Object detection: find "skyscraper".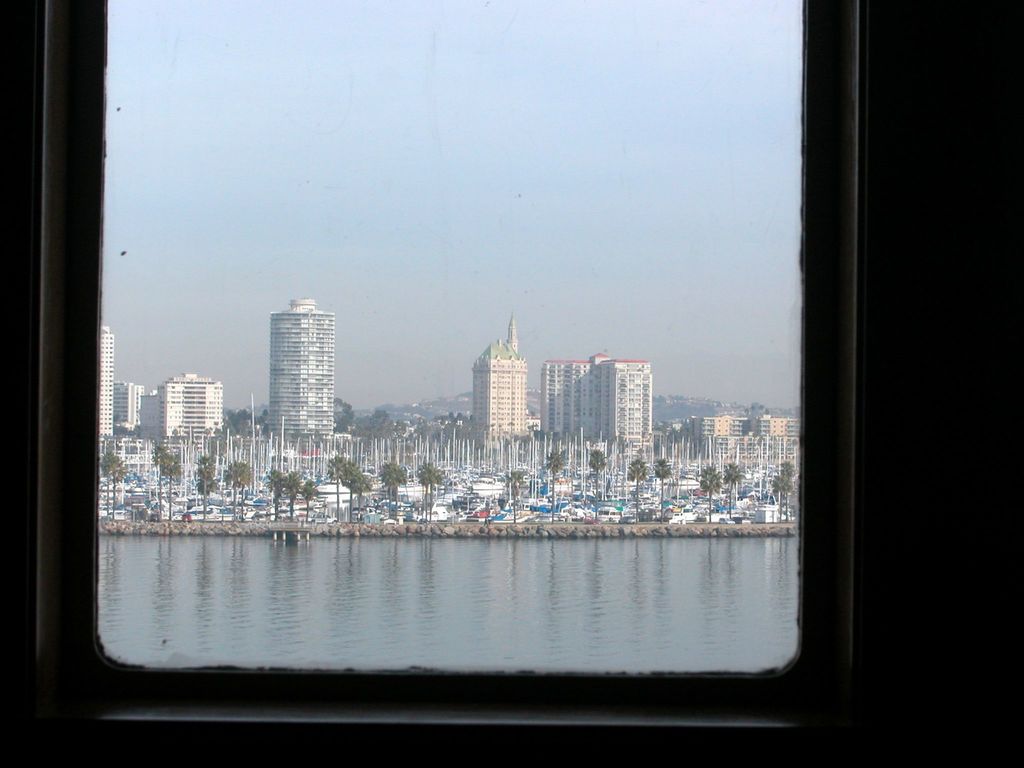
(left=241, top=280, right=347, bottom=461).
